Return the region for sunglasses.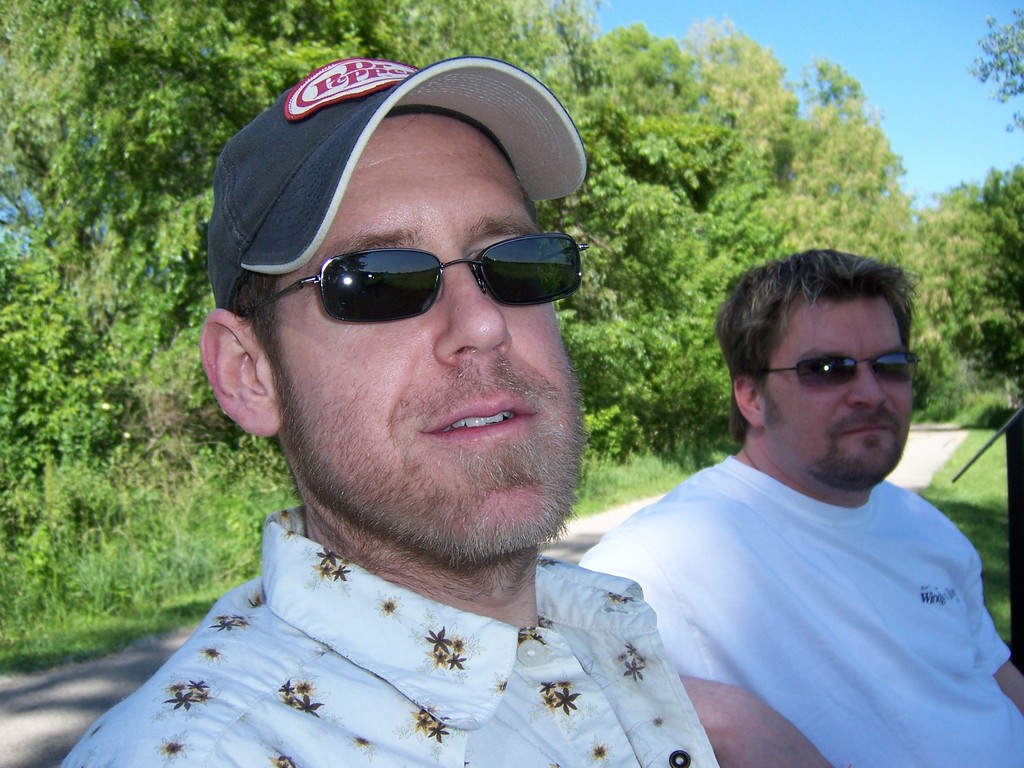
<box>266,236,584,321</box>.
